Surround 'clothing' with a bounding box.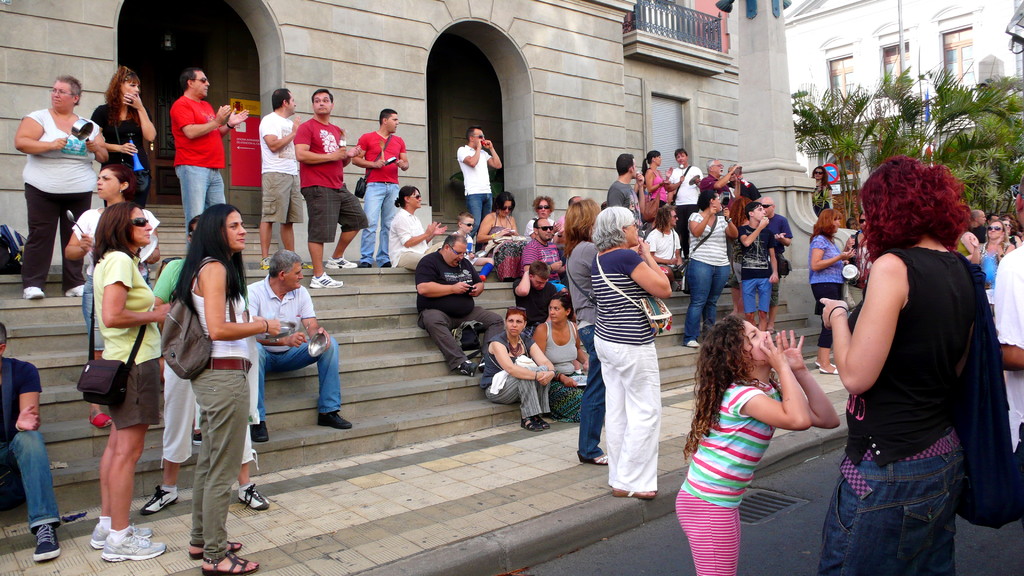
993, 246, 1023, 451.
